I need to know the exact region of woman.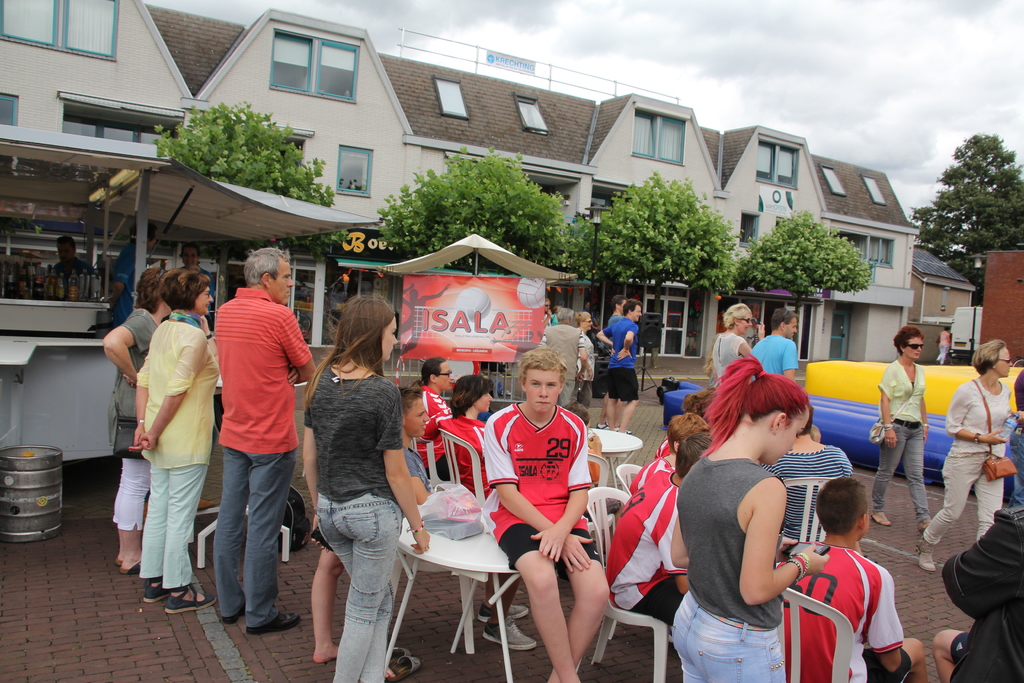
Region: (x1=916, y1=342, x2=1023, y2=573).
